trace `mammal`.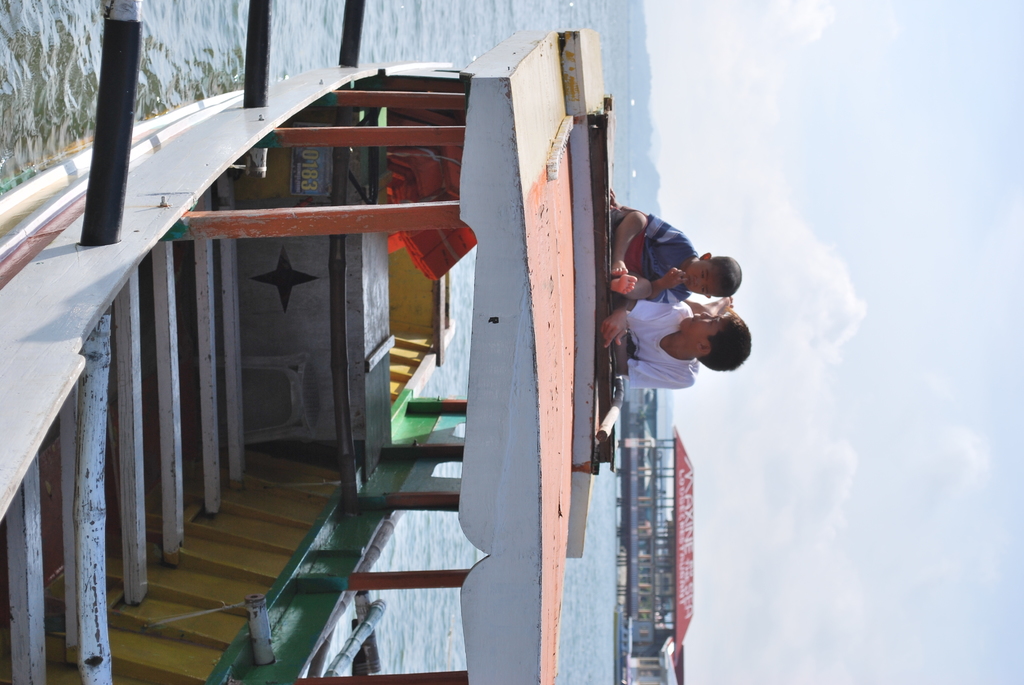
Traced to {"left": 609, "top": 198, "right": 738, "bottom": 297}.
